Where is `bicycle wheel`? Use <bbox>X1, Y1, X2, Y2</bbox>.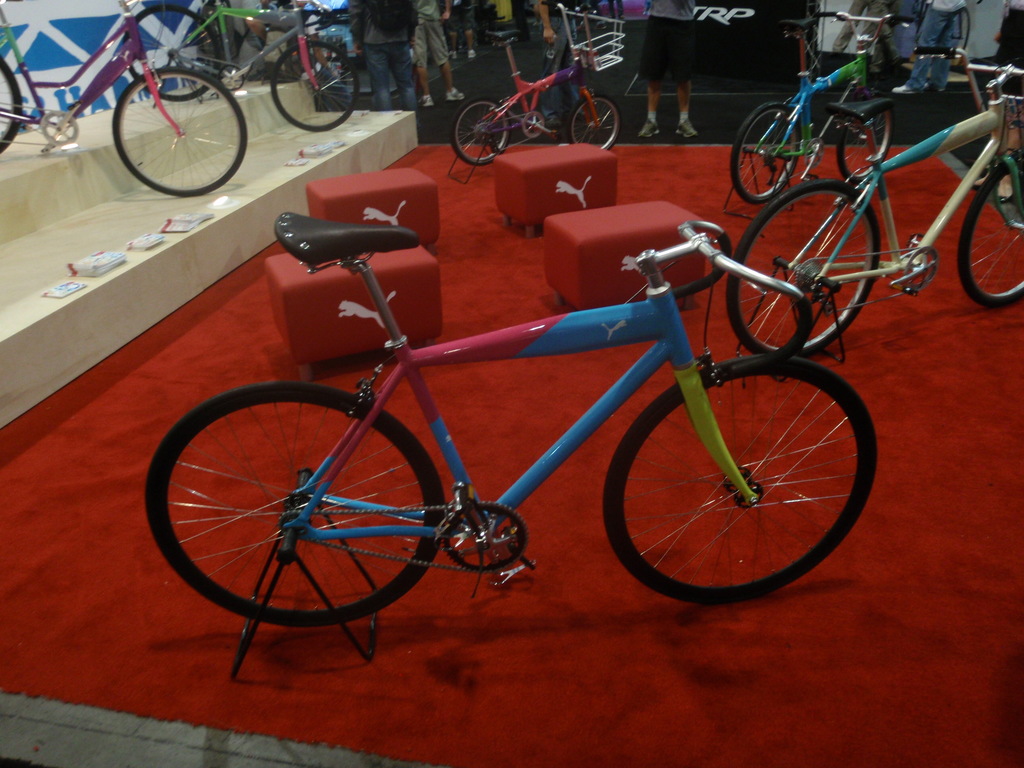
<bbox>960, 158, 1023, 310</bbox>.
